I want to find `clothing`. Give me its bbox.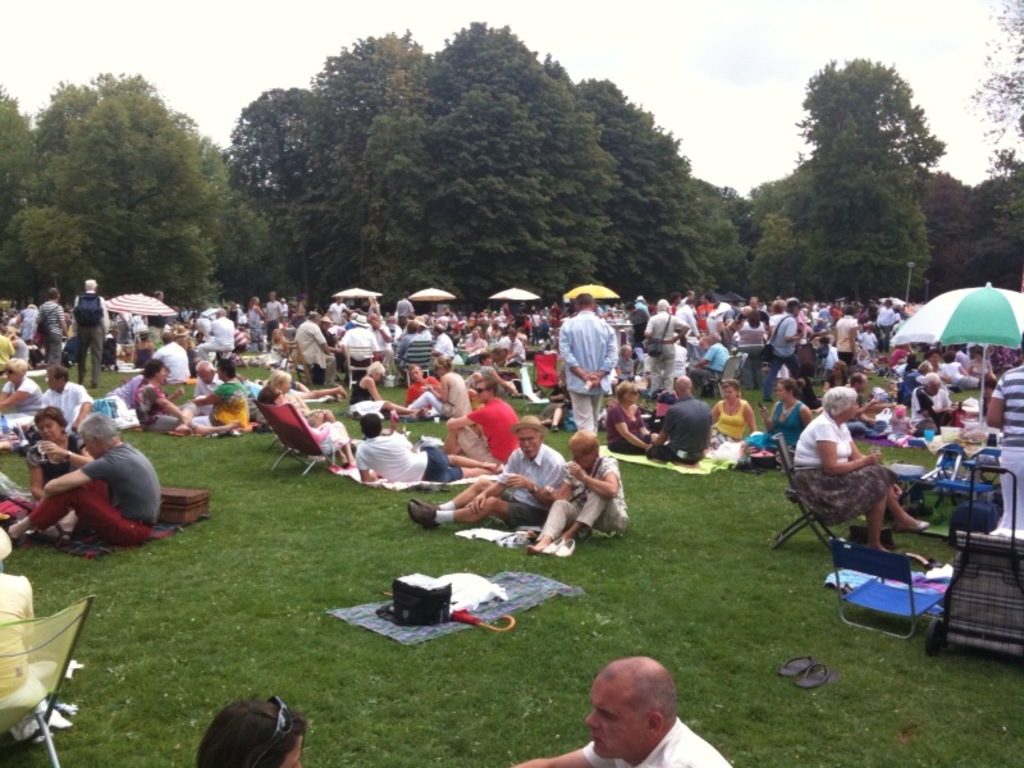
bbox(497, 440, 575, 525).
